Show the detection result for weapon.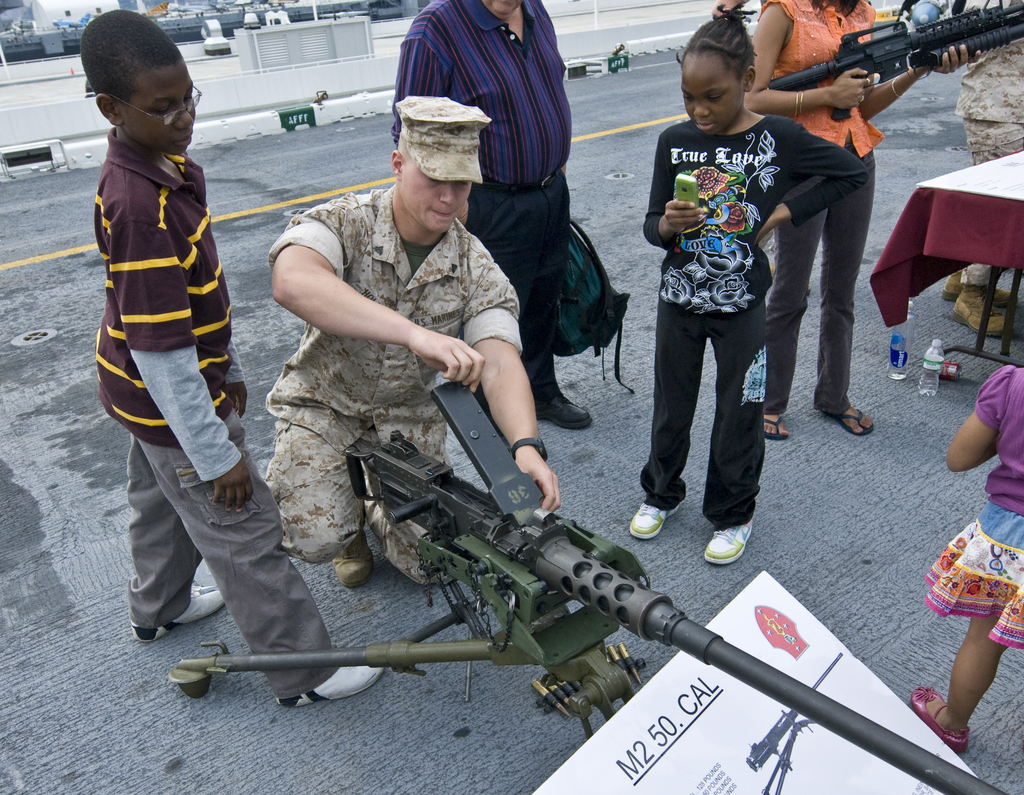
[756, 0, 1023, 129].
